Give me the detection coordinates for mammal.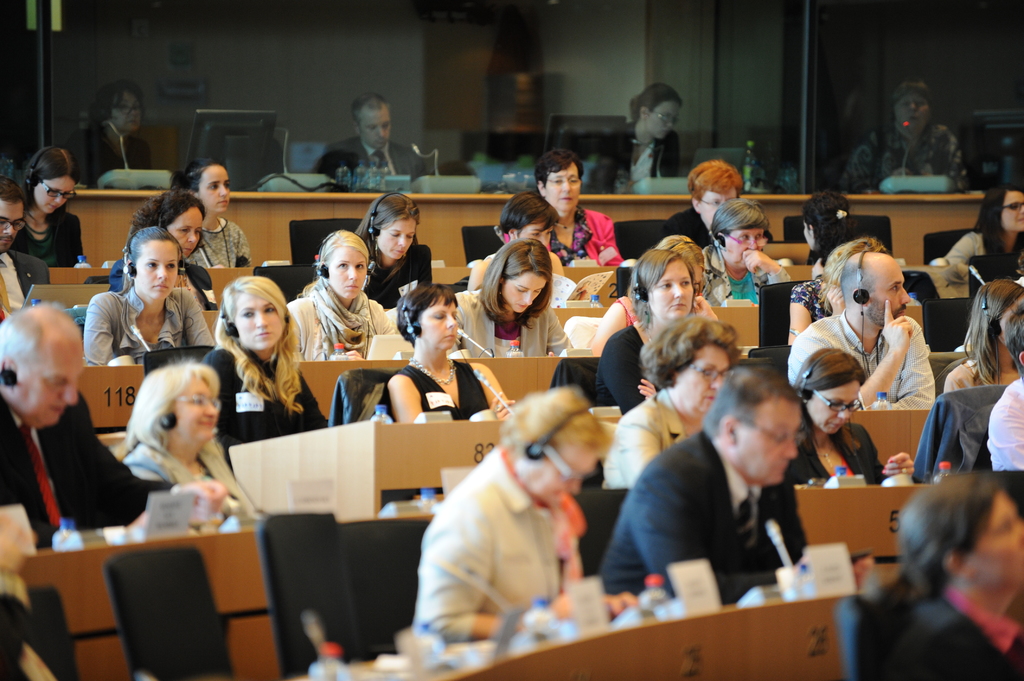
[left=311, top=93, right=428, bottom=190].
